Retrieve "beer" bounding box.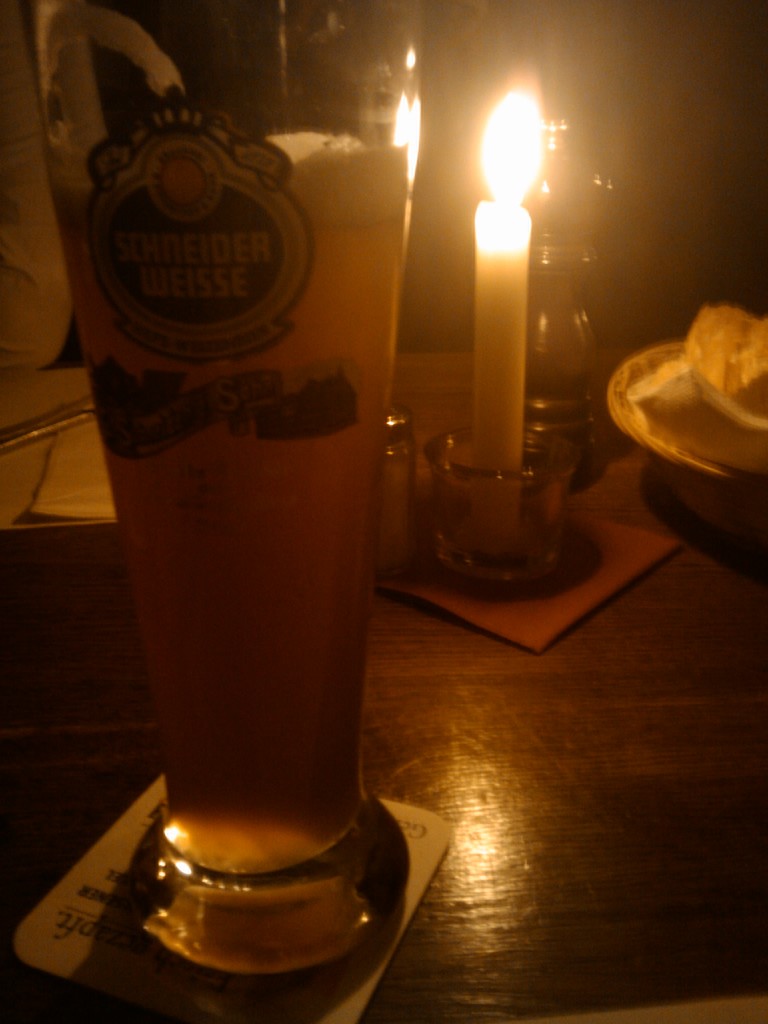
Bounding box: crop(26, 0, 488, 1019).
